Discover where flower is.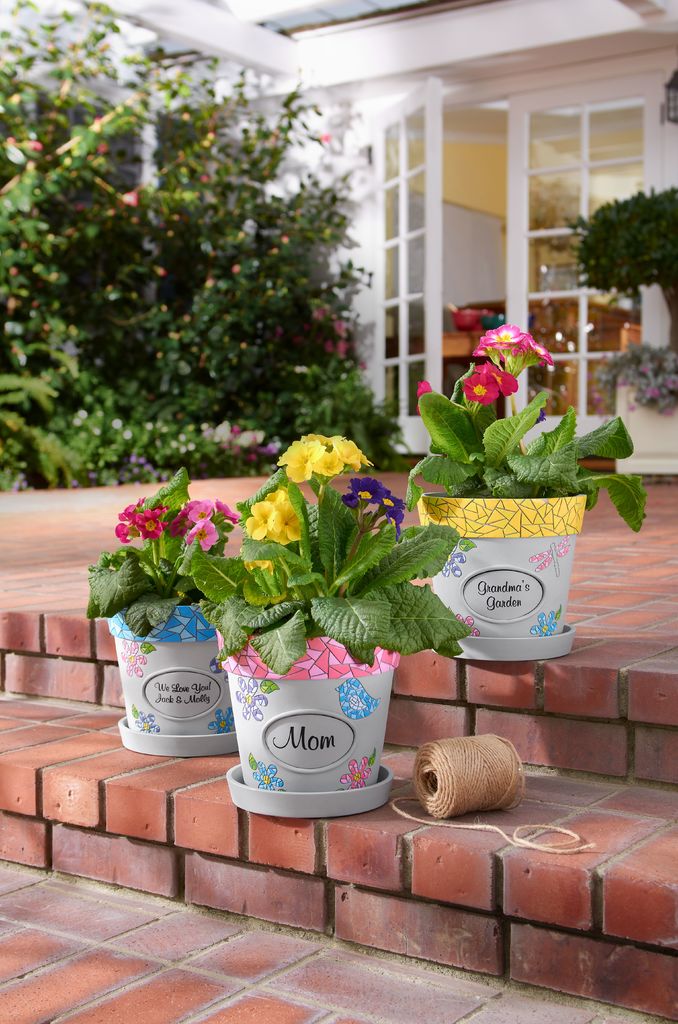
Discovered at locate(244, 555, 274, 576).
